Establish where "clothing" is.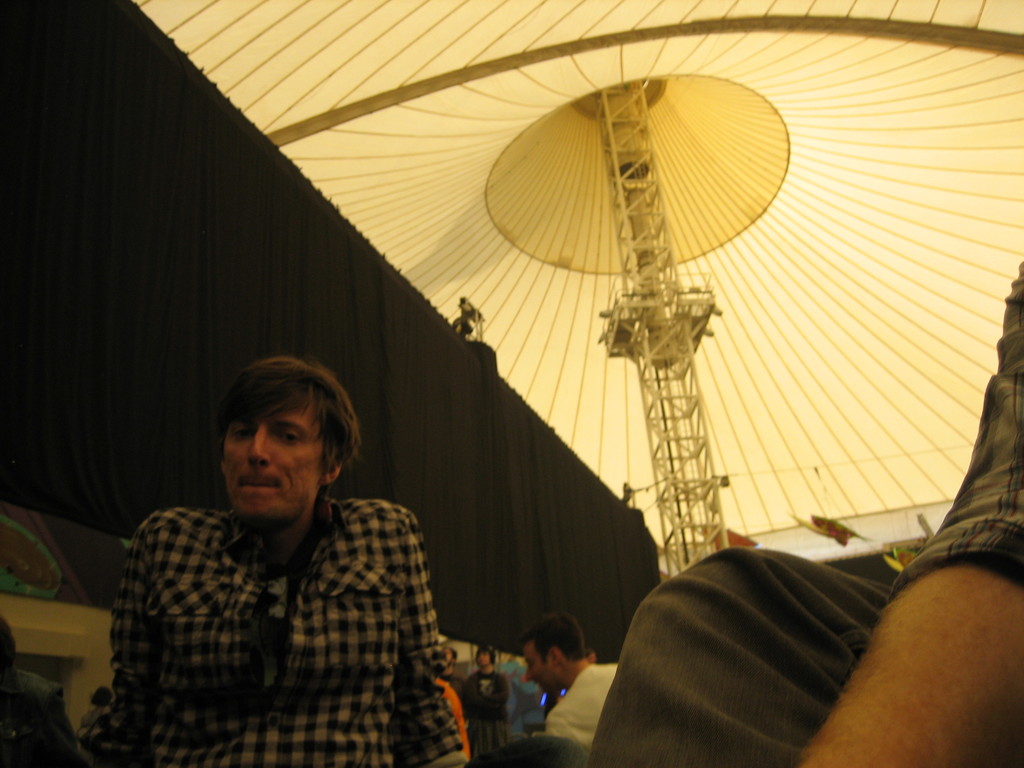
Established at 584 268 1023 767.
